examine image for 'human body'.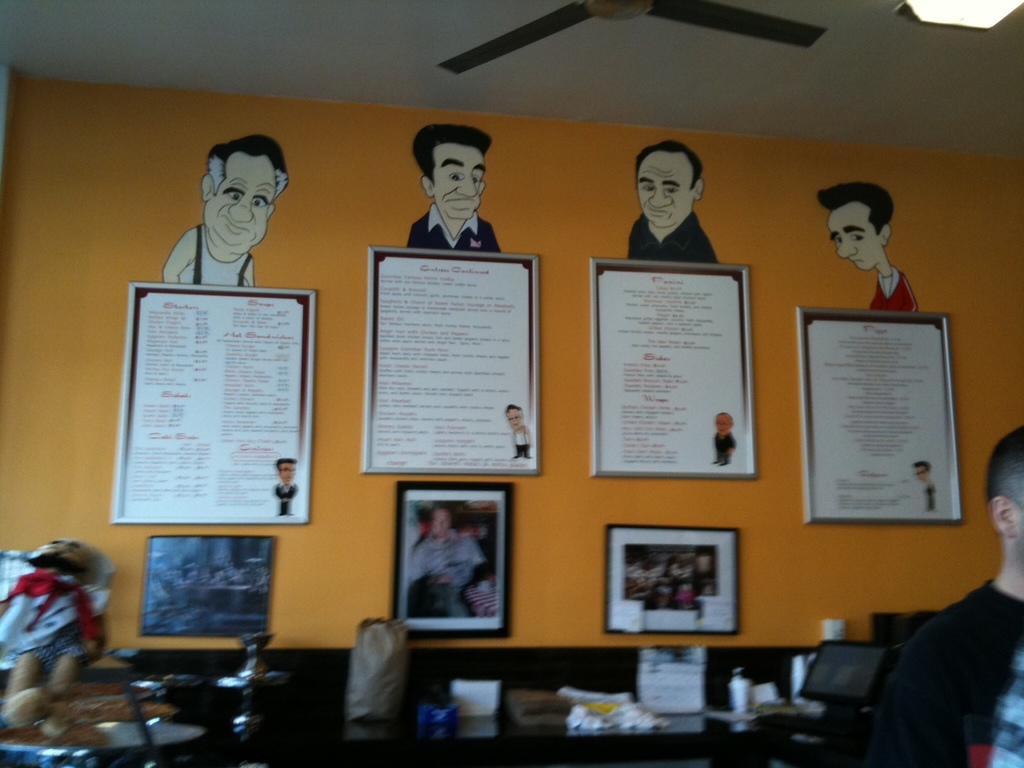
Examination result: [412, 538, 488, 618].
